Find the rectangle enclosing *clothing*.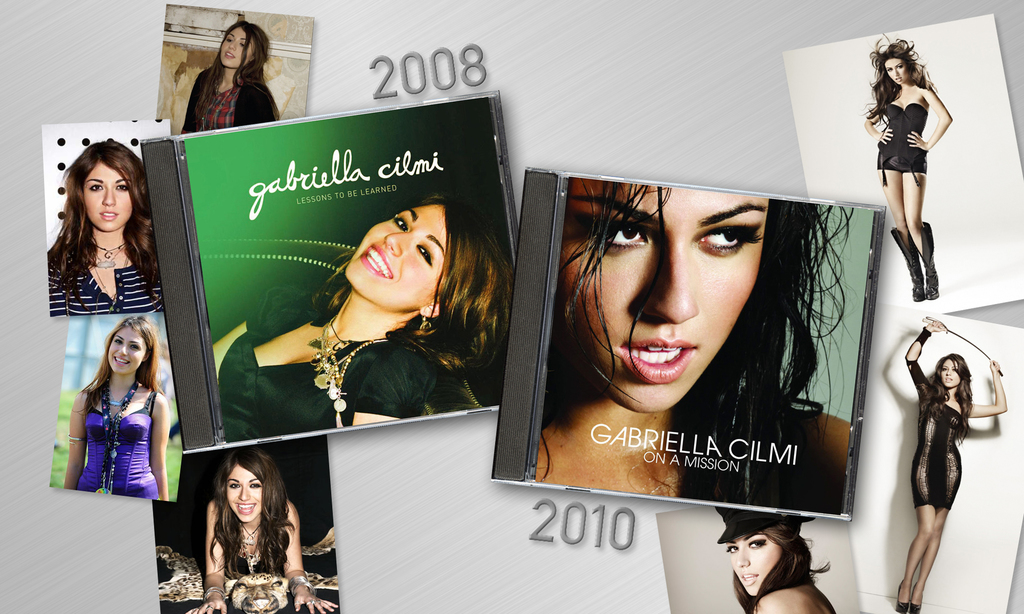
83 382 148 496.
